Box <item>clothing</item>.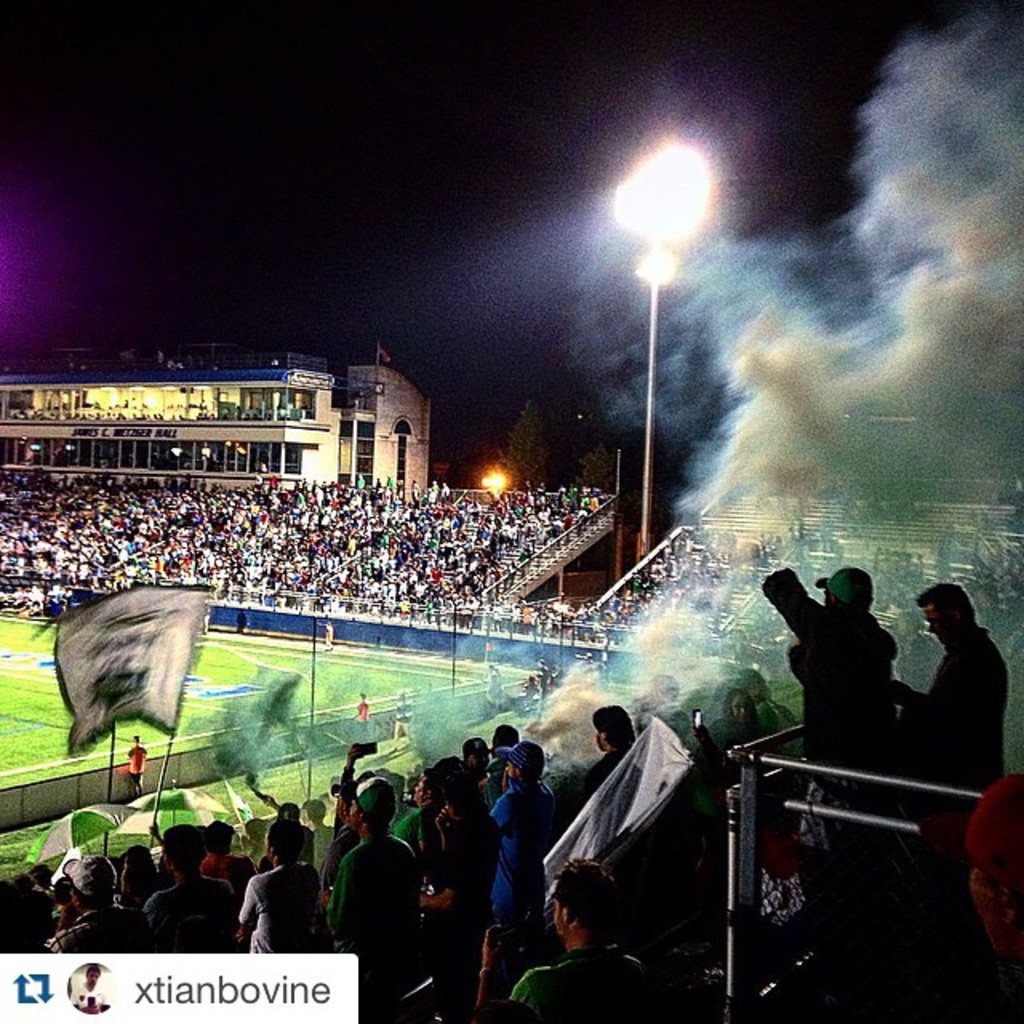
(x1=130, y1=874, x2=251, y2=957).
